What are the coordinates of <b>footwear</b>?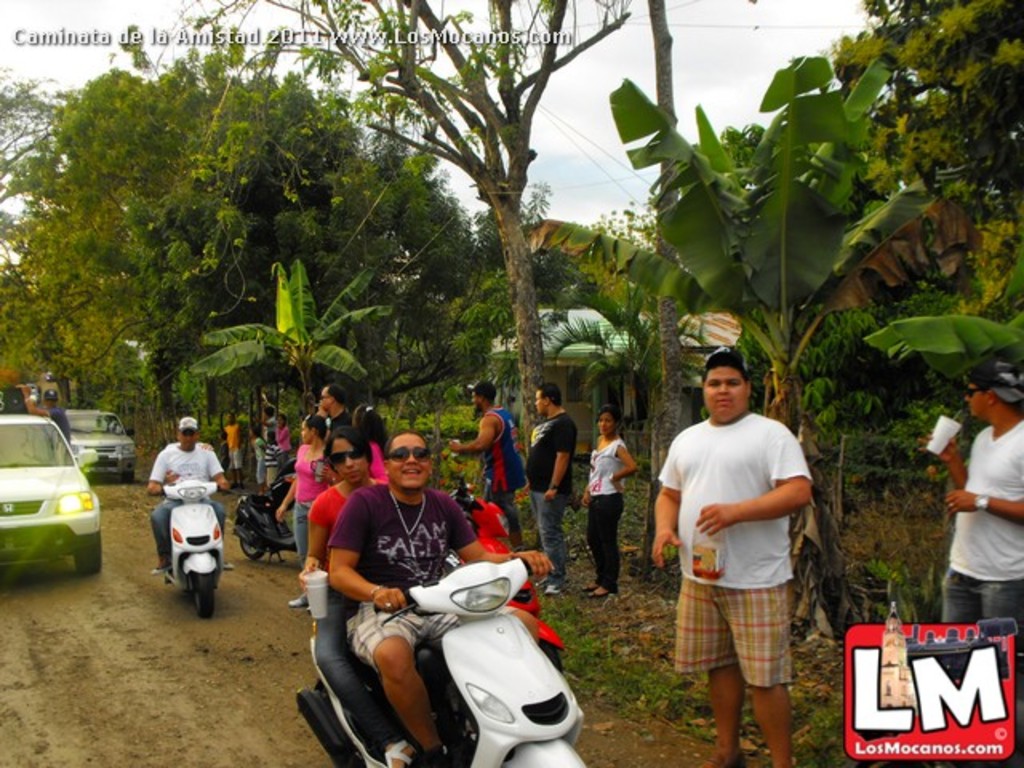
<region>149, 566, 170, 574</region>.
